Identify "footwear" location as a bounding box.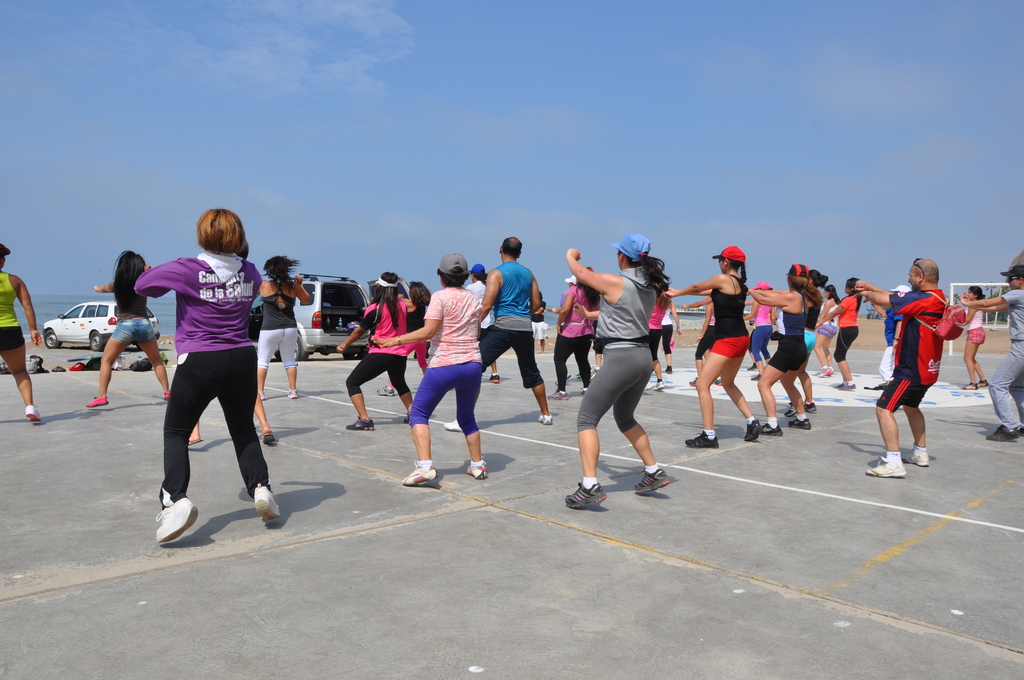
bbox=[540, 413, 551, 426].
